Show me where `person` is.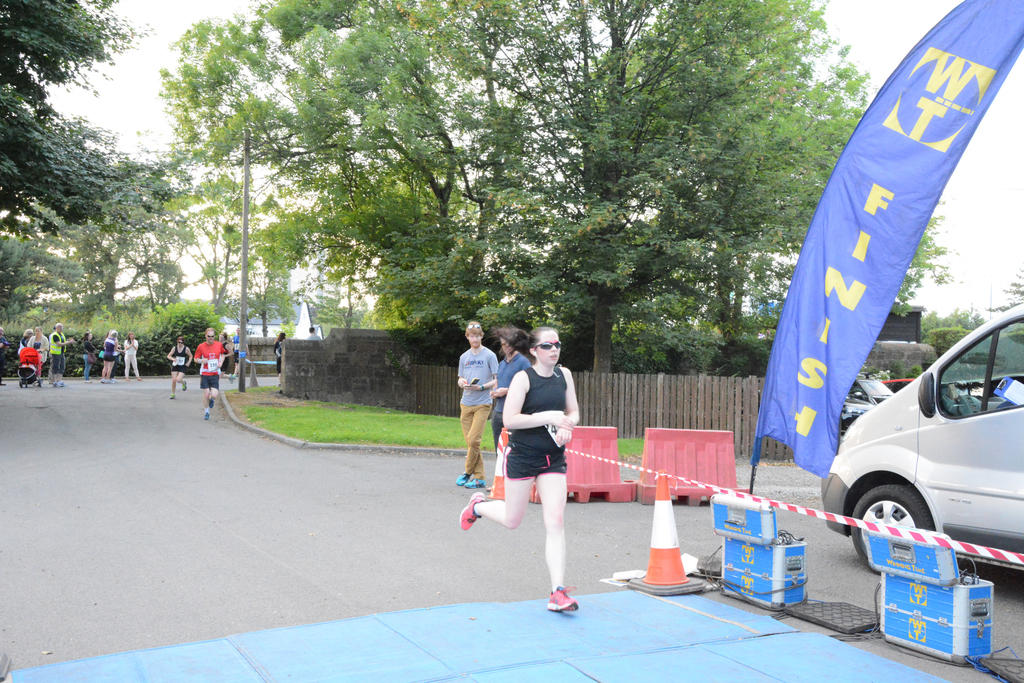
`person` is at [307,325,319,340].
